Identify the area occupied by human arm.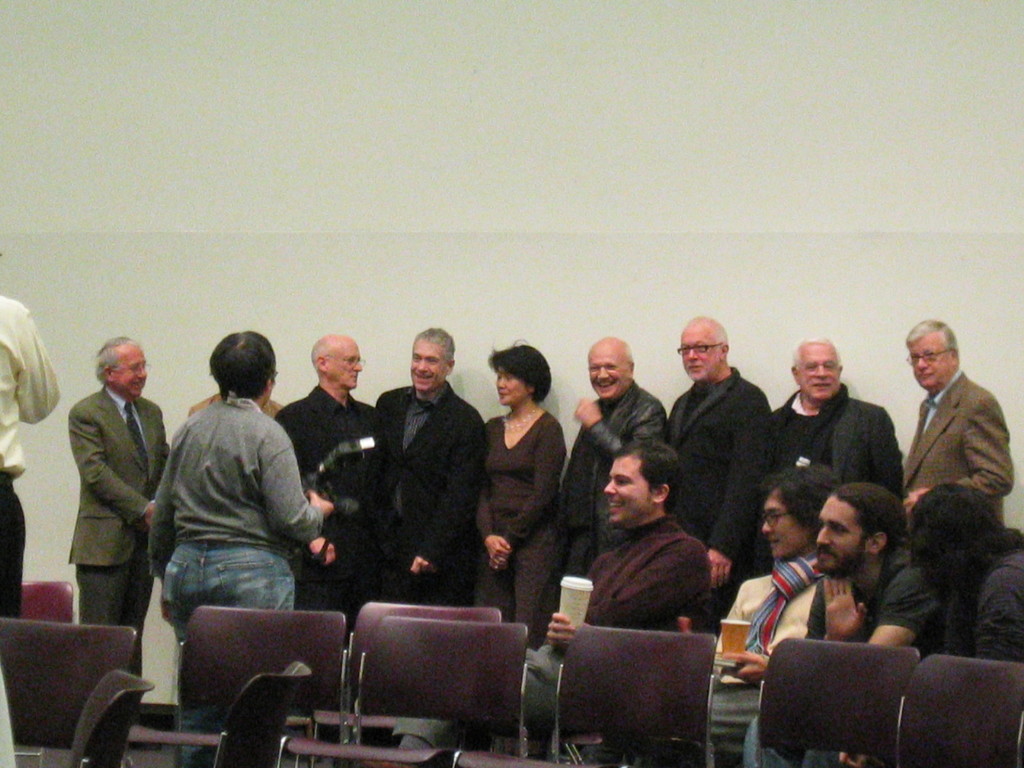
Area: {"left": 484, "top": 423, "right": 561, "bottom": 580}.
